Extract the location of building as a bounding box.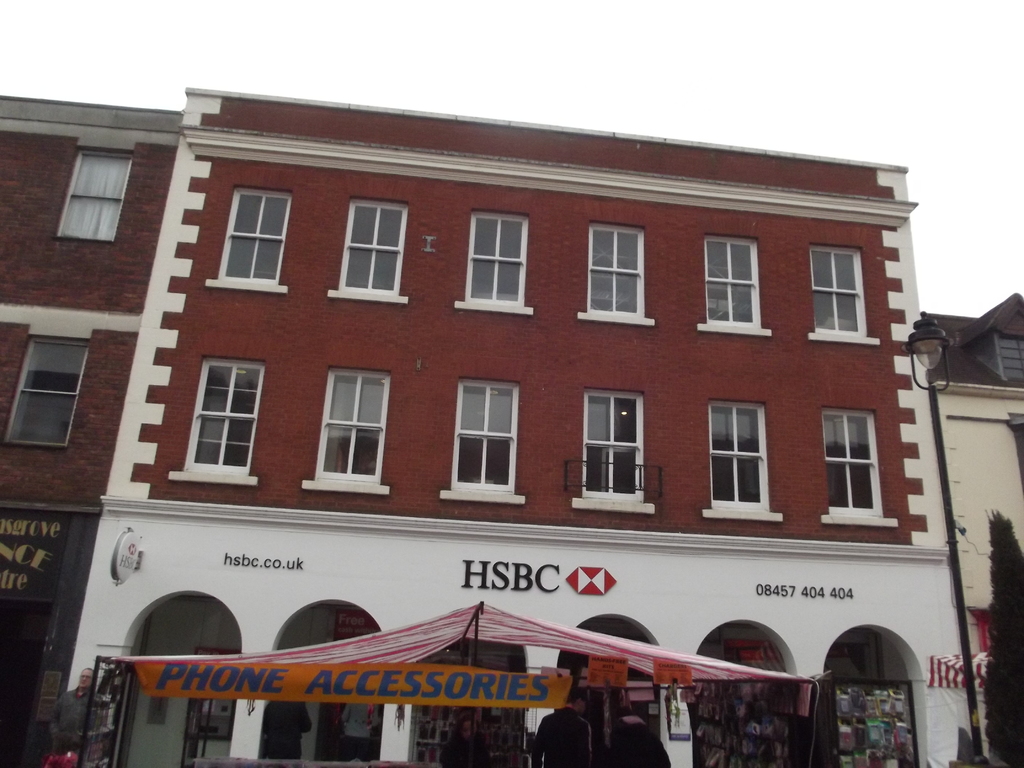
(x1=1, y1=100, x2=181, y2=767).
